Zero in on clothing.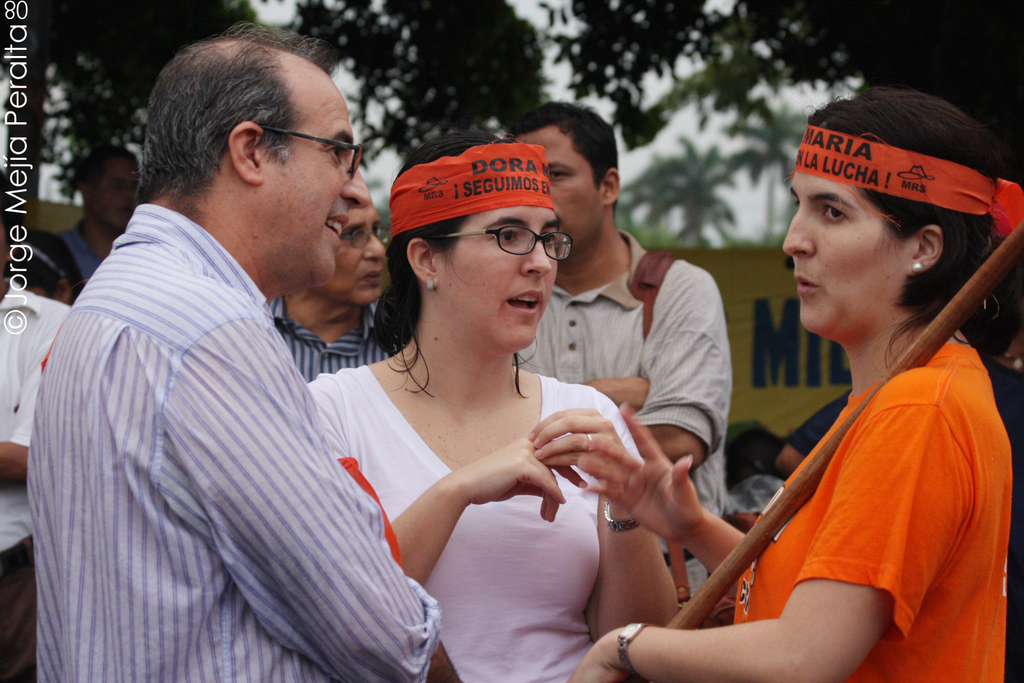
Zeroed in: [x1=728, y1=342, x2=1015, y2=682].
